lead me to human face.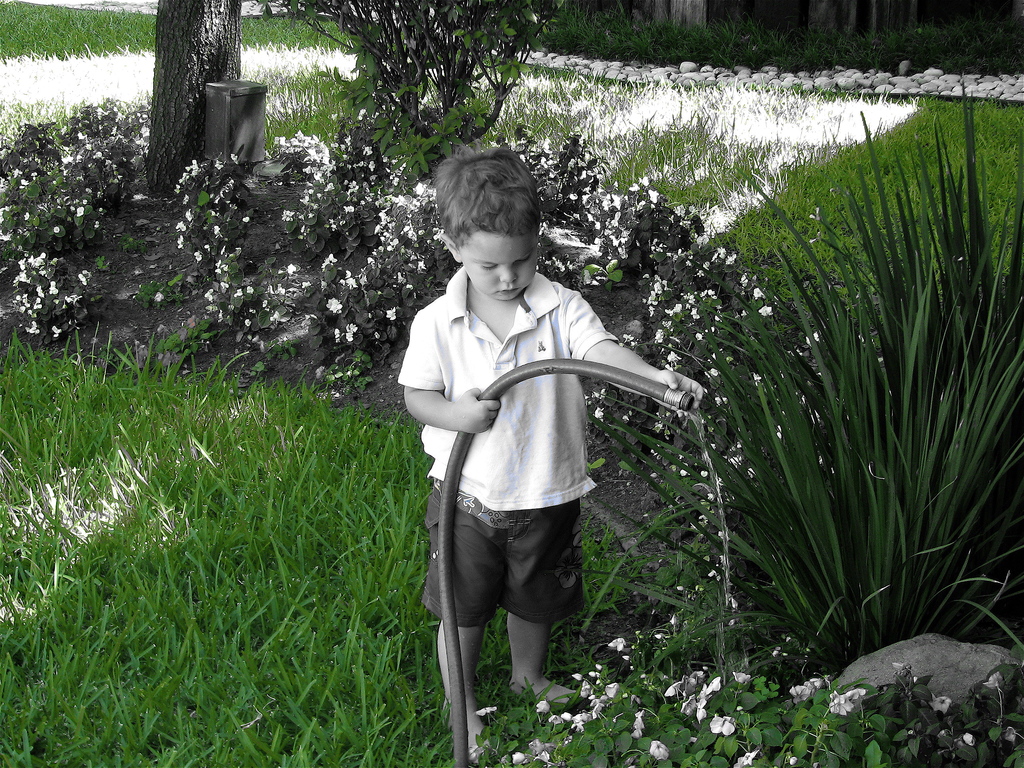
Lead to detection(456, 227, 534, 302).
